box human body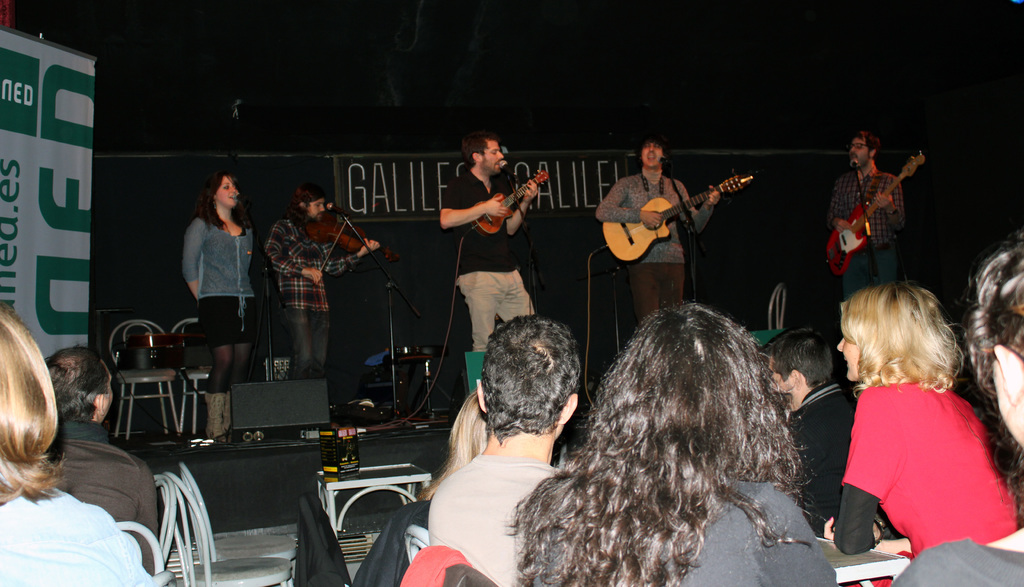
[left=415, top=385, right=485, bottom=505]
